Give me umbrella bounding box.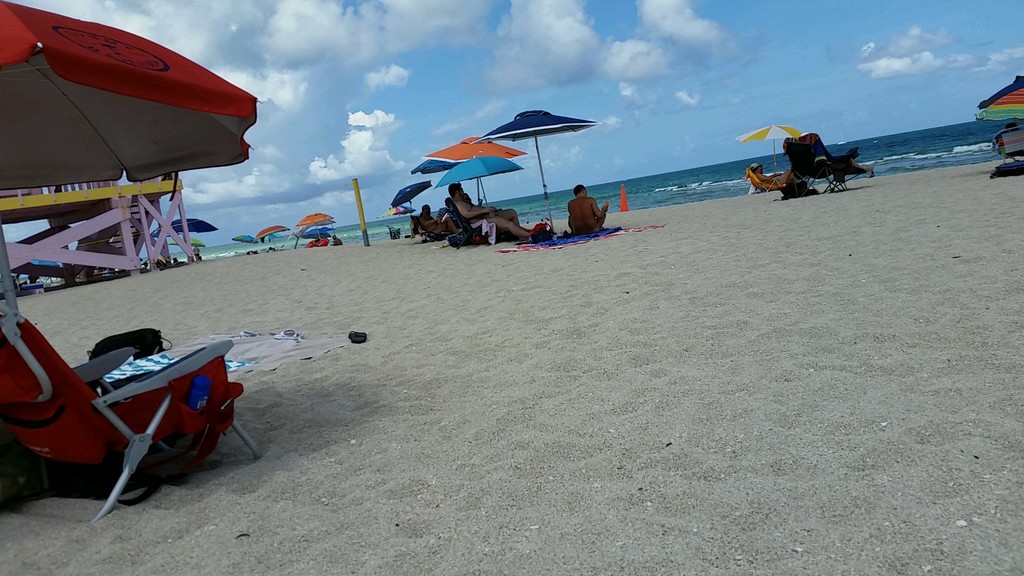
x1=438 y1=153 x2=516 y2=202.
